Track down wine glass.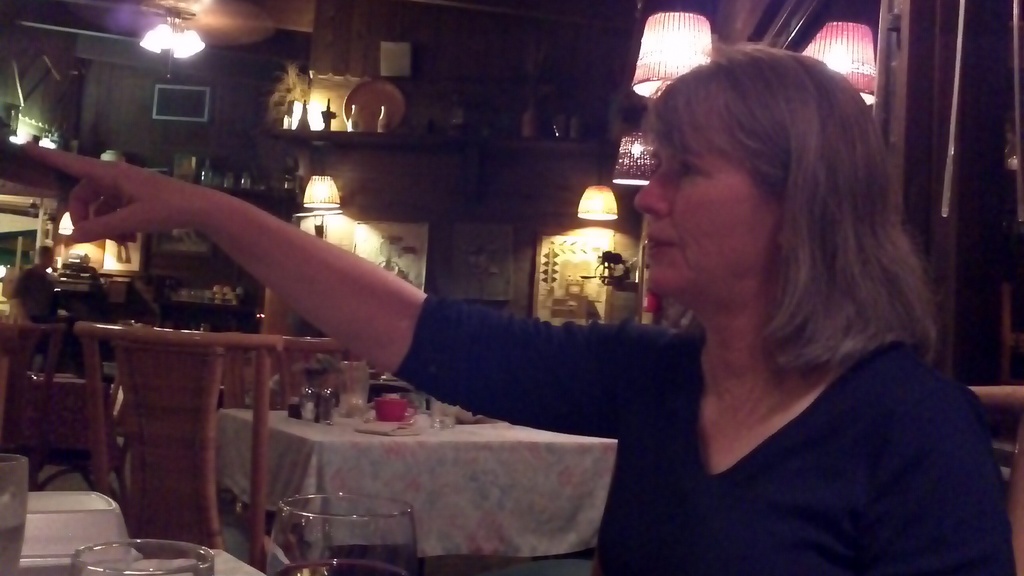
Tracked to 262 492 420 575.
